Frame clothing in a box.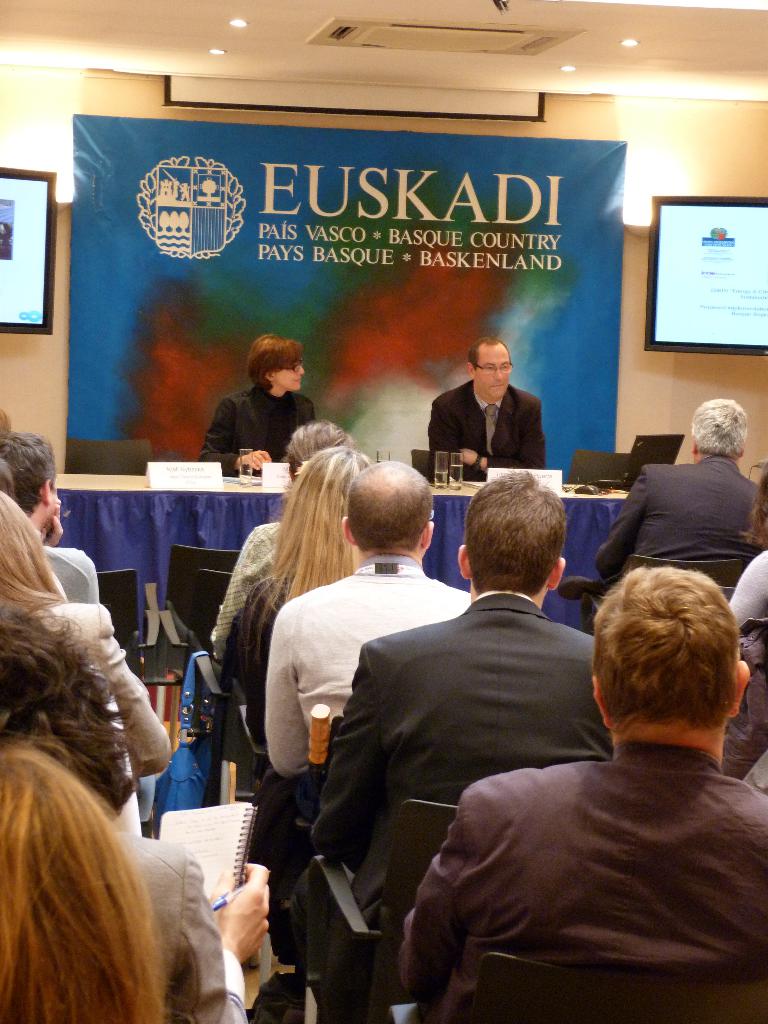
[726, 541, 767, 630].
